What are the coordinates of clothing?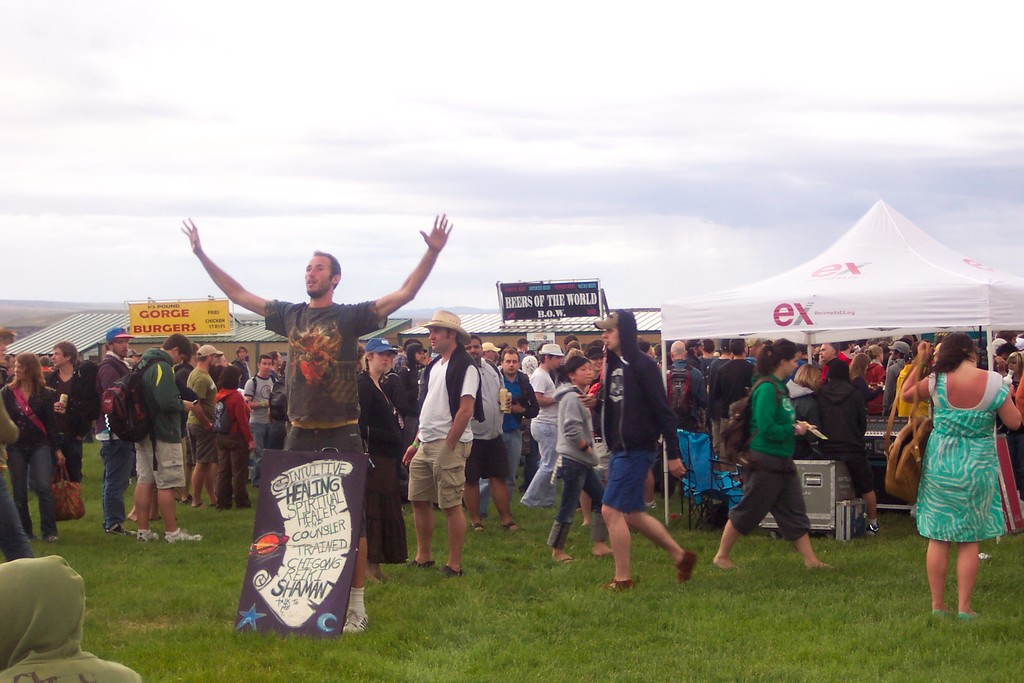
detection(417, 342, 484, 445).
